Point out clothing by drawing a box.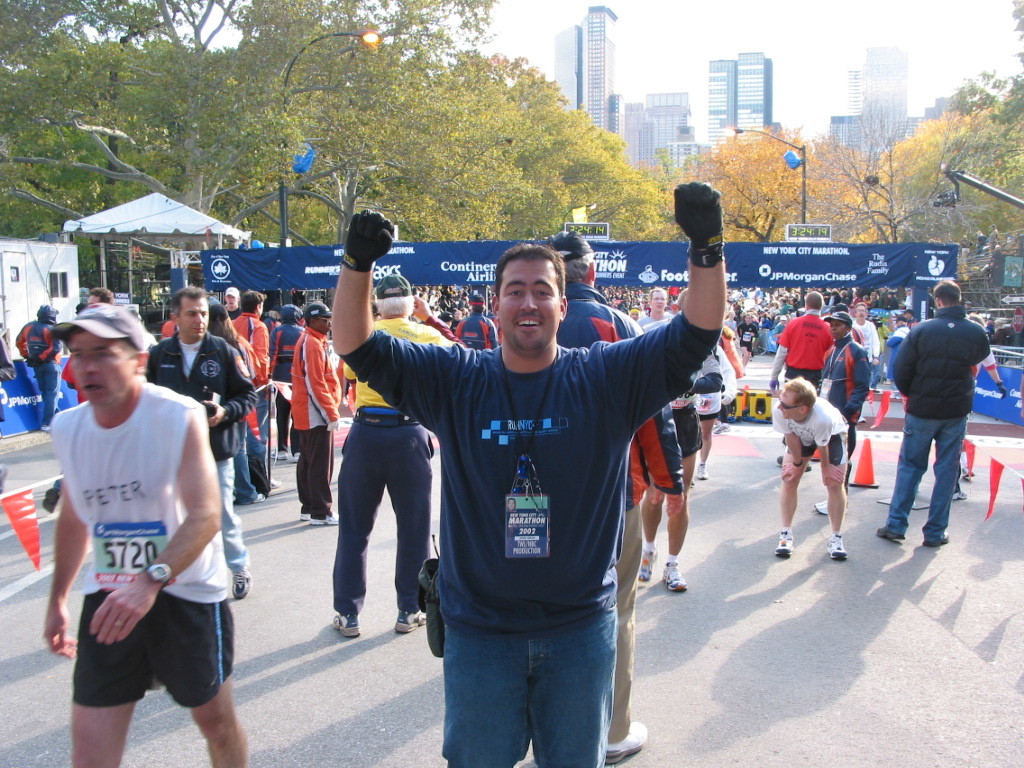
bbox=[332, 317, 454, 620].
